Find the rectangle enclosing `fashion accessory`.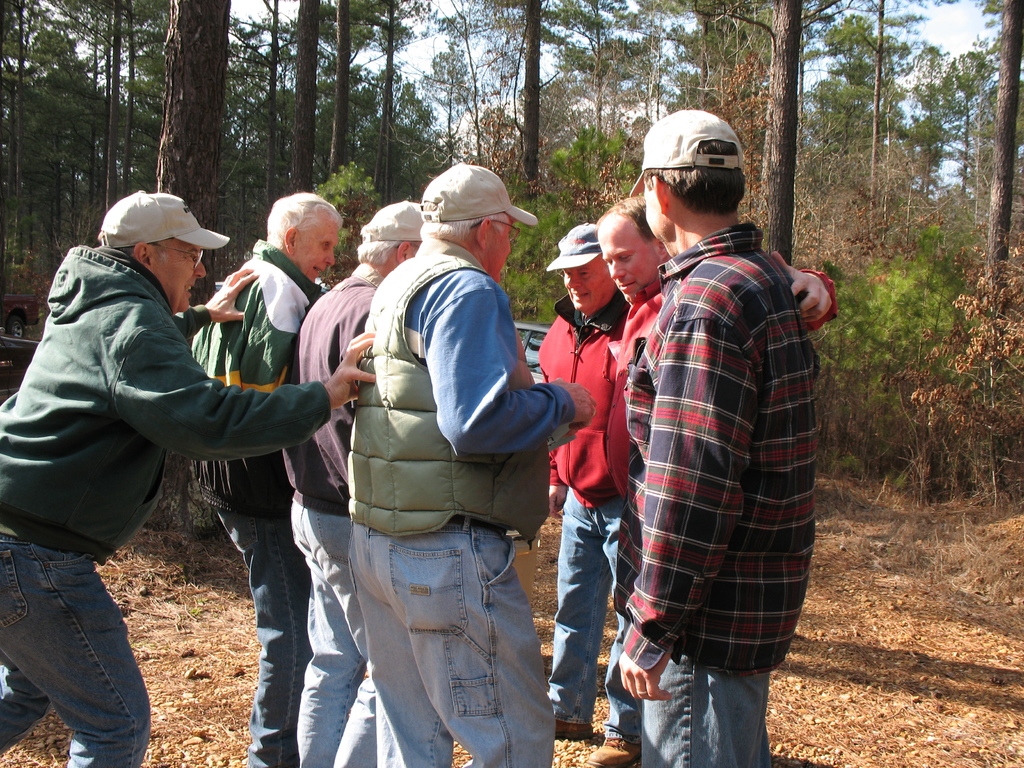
pyautogui.locateOnScreen(545, 220, 607, 276).
